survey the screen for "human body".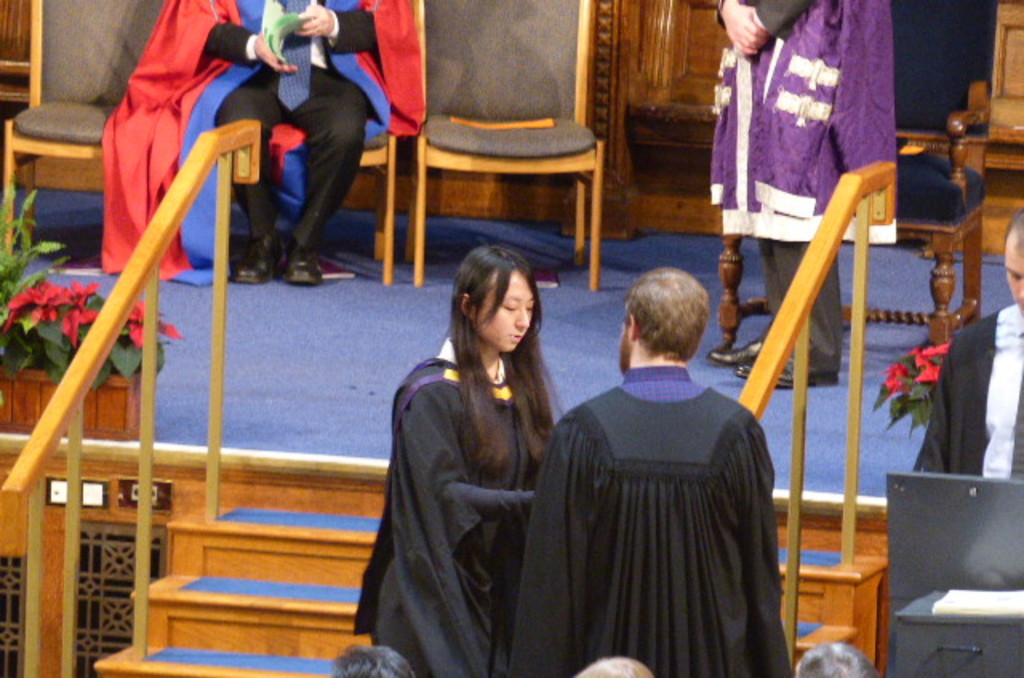
Survey found: 102:0:429:289.
